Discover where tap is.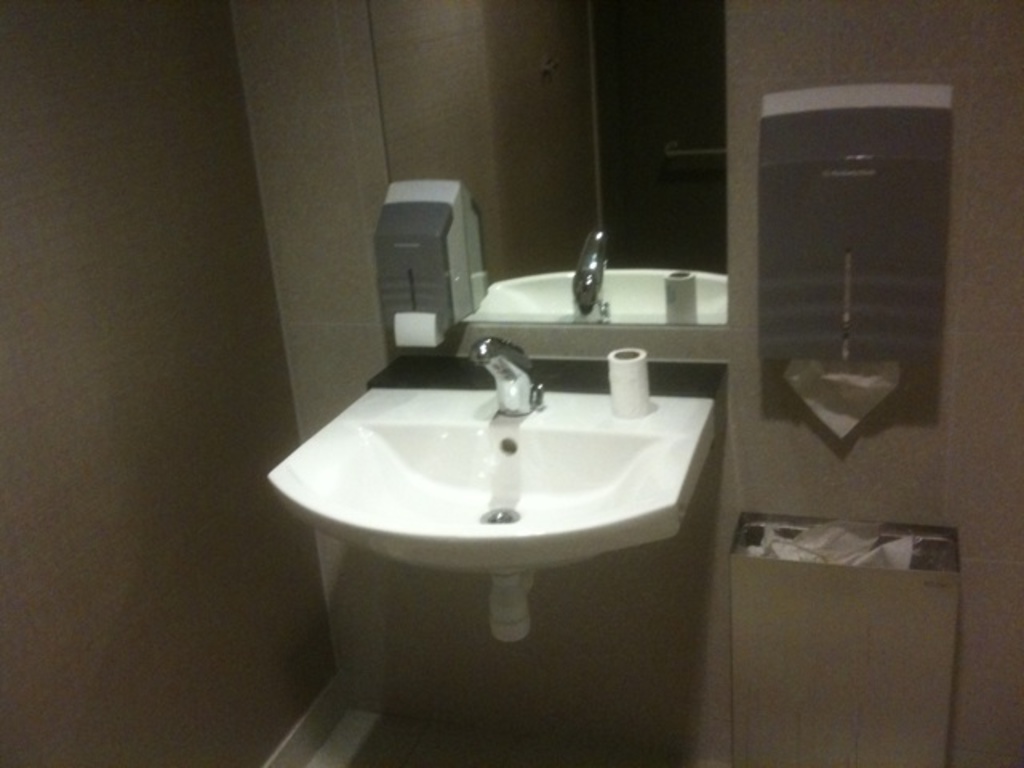
Discovered at box=[472, 336, 542, 421].
